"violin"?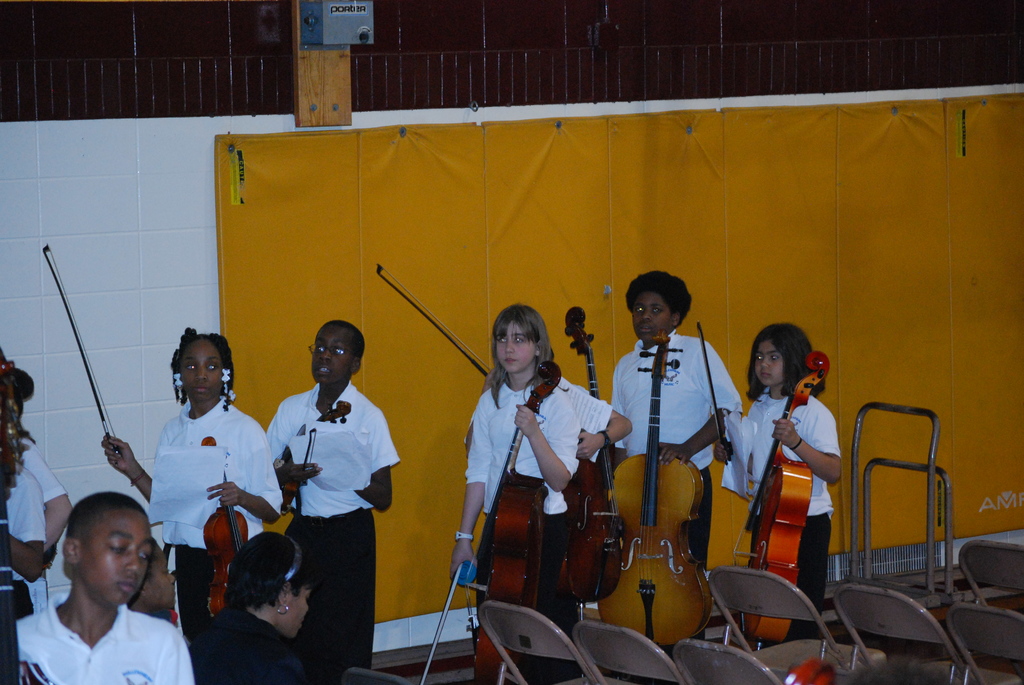
rect(413, 358, 568, 684)
